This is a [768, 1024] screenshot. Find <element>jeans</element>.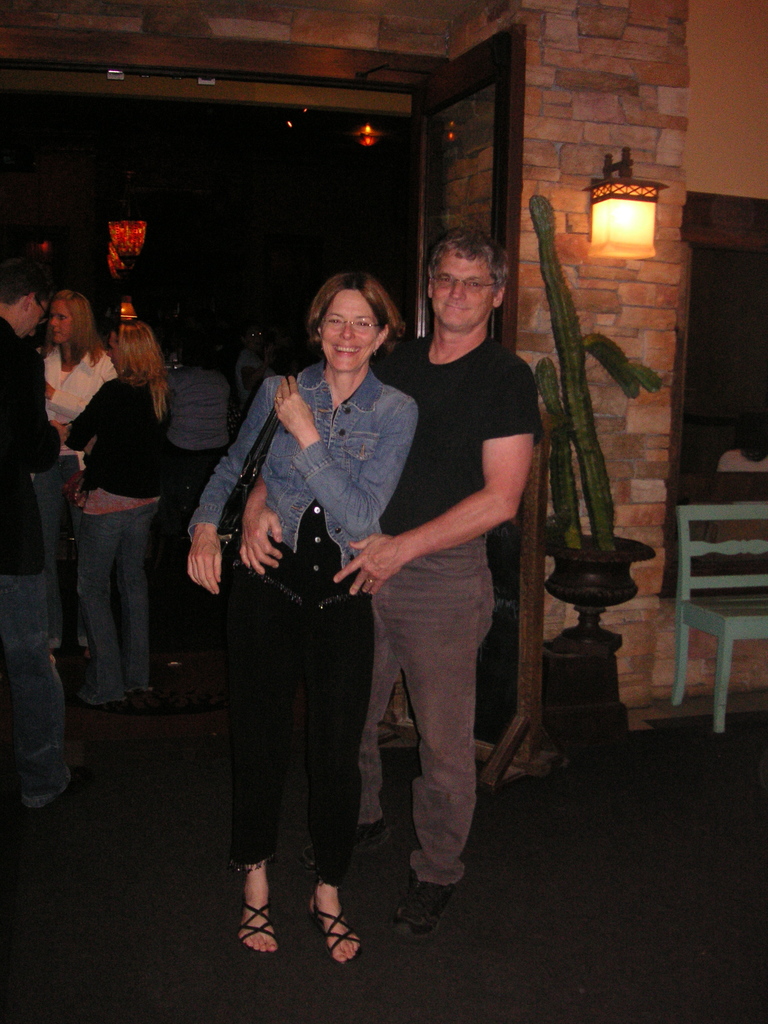
Bounding box: <bbox>356, 531, 486, 884</bbox>.
